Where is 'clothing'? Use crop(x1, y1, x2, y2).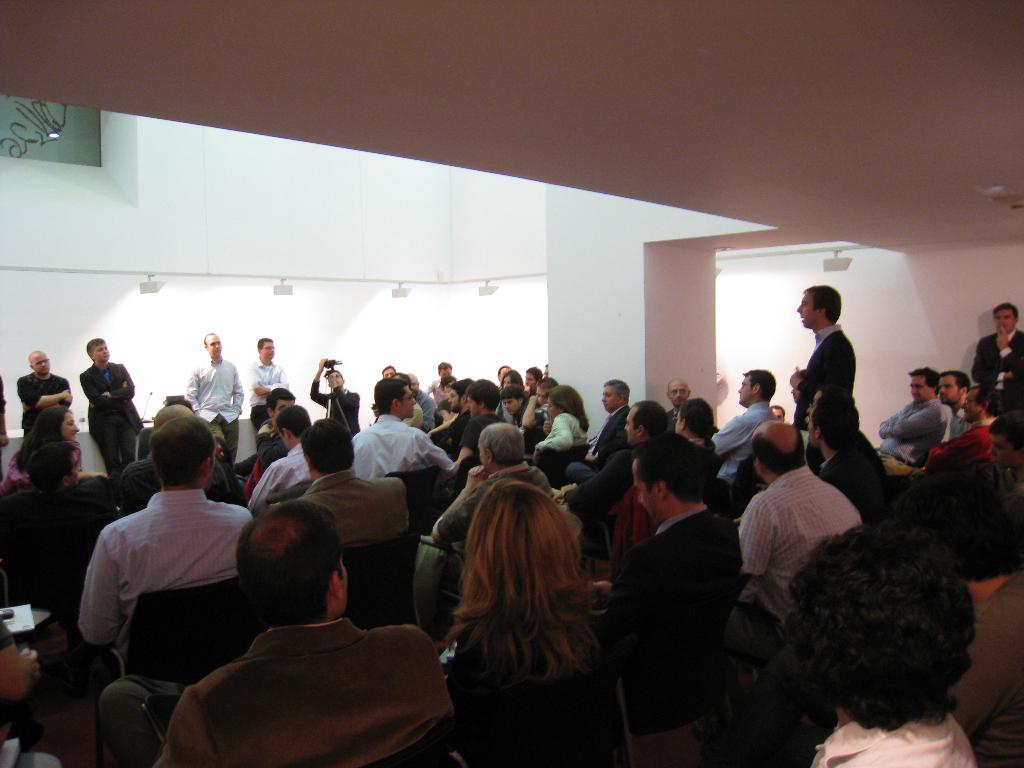
crop(346, 418, 456, 474).
